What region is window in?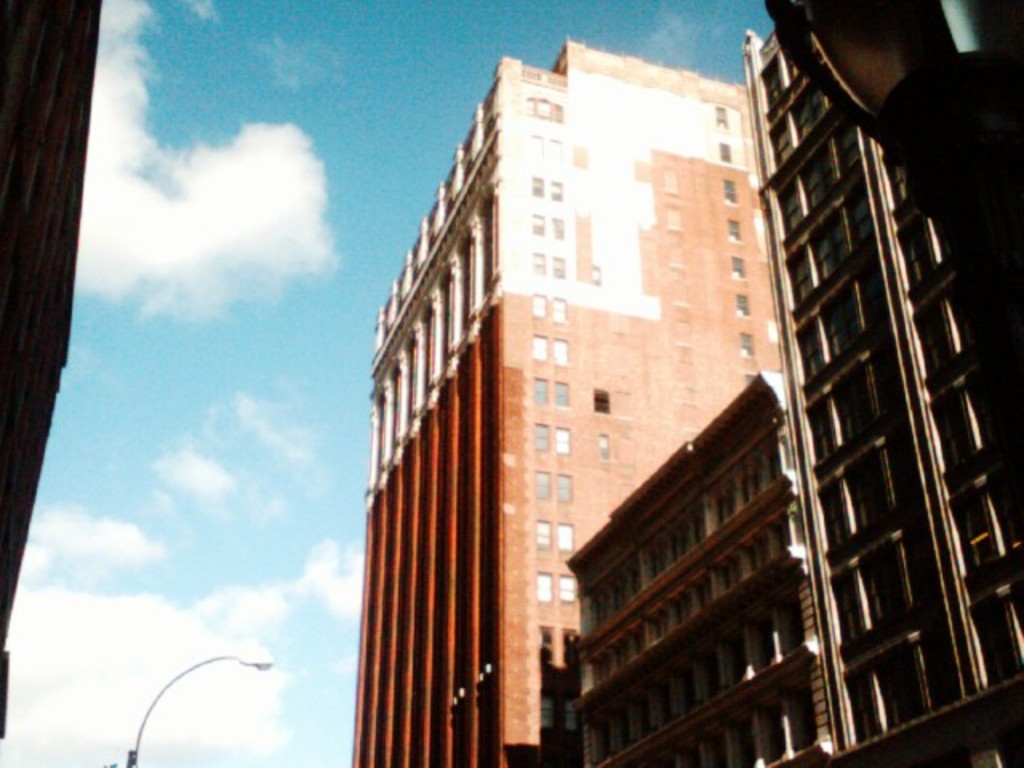
detection(846, 373, 864, 427).
